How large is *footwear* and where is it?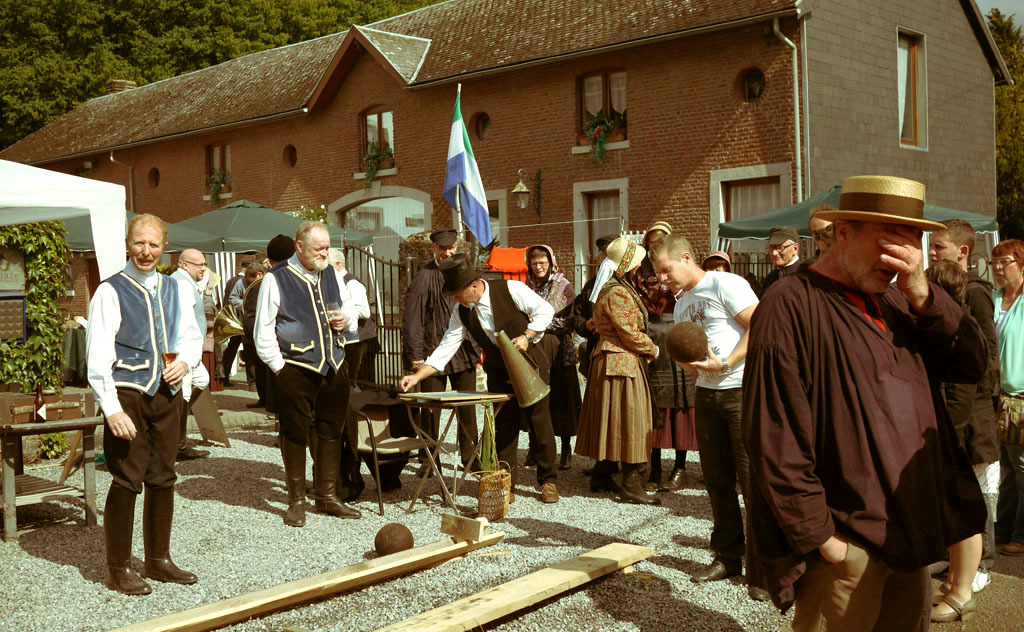
Bounding box: [932, 595, 981, 622].
